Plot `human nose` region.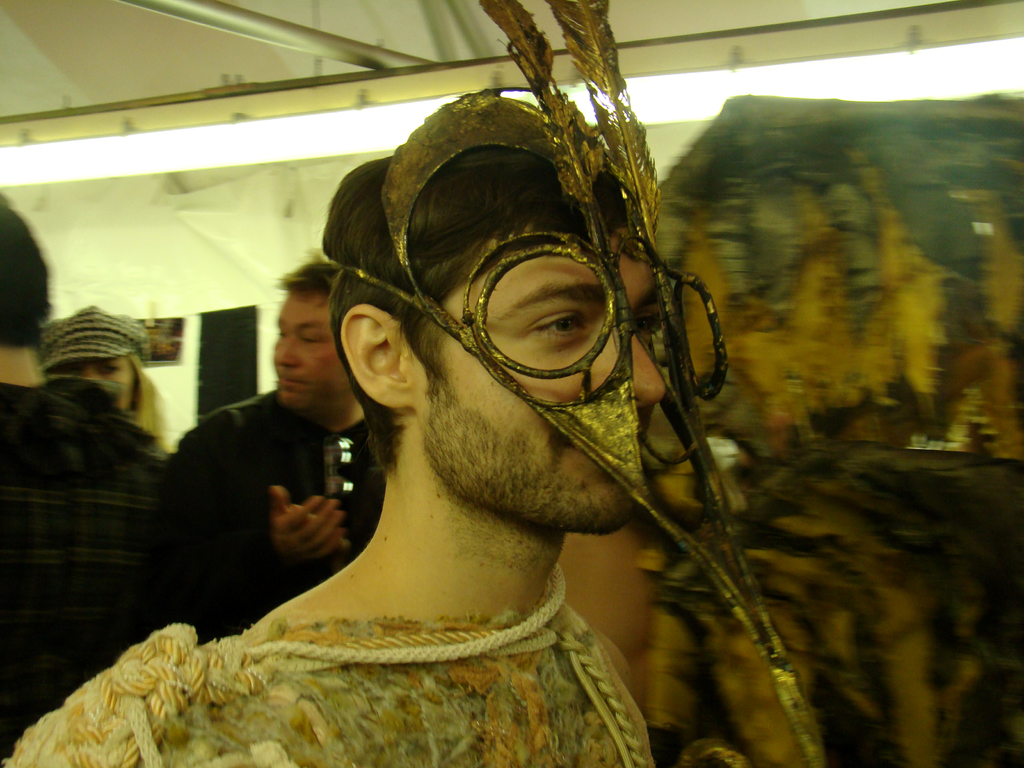
Plotted at {"left": 593, "top": 334, "right": 666, "bottom": 407}.
